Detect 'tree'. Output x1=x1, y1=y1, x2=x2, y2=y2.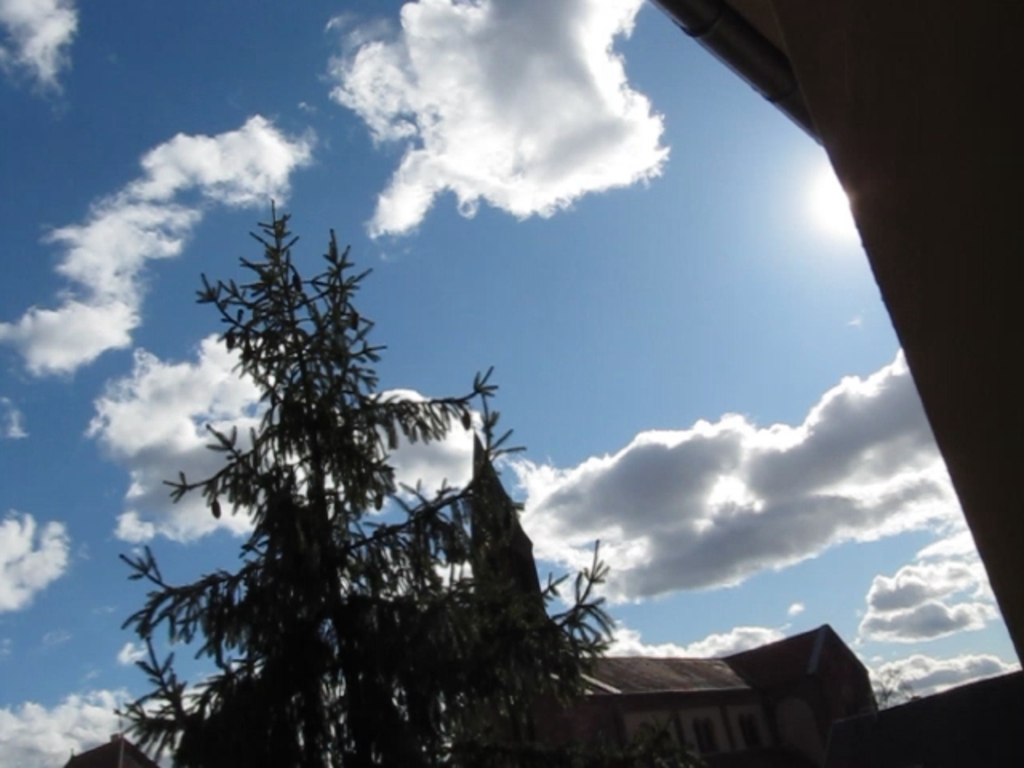
x1=114, y1=149, x2=589, y2=767.
